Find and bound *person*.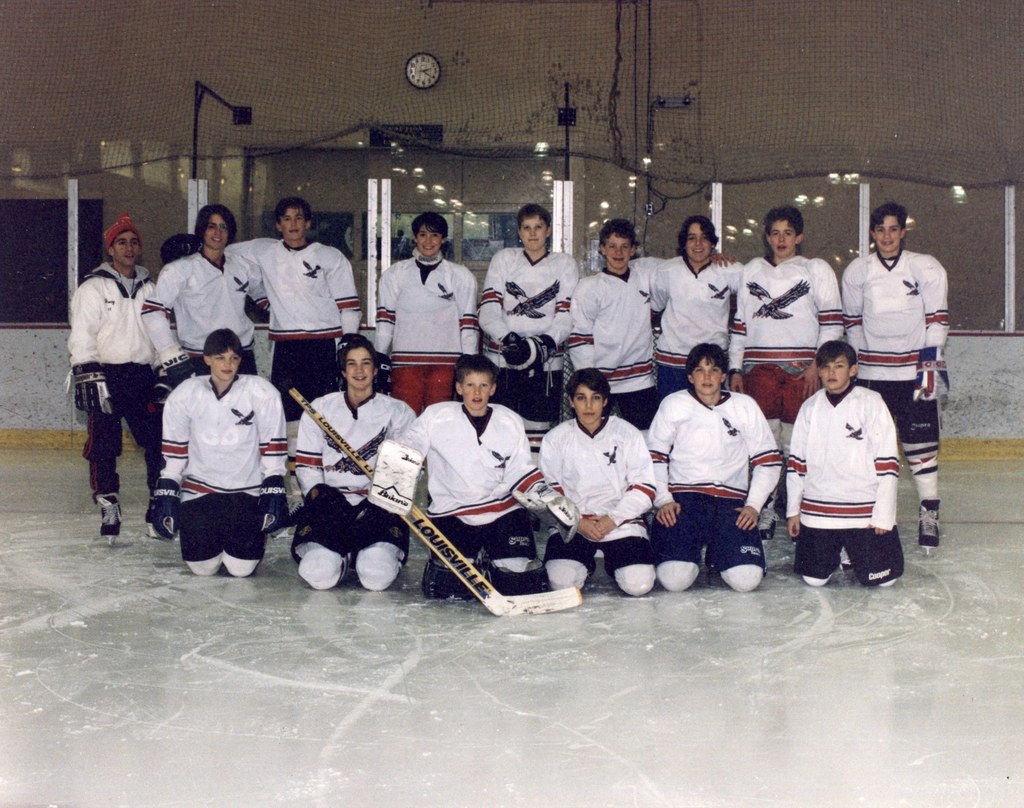
Bound: bbox=(419, 351, 533, 602).
